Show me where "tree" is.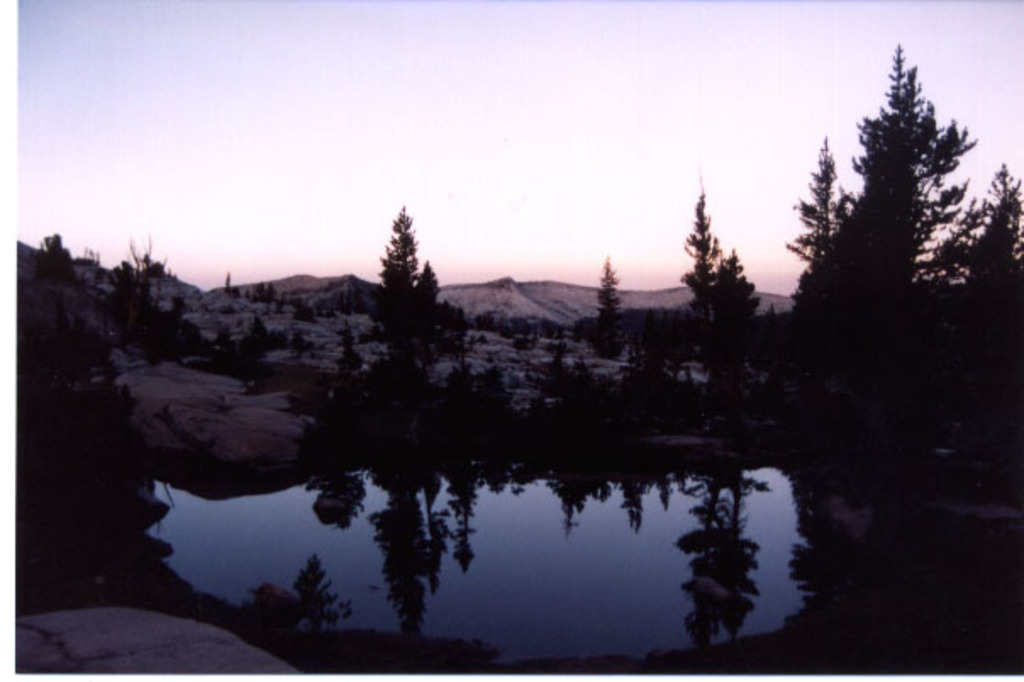
"tree" is at (120, 231, 176, 275).
